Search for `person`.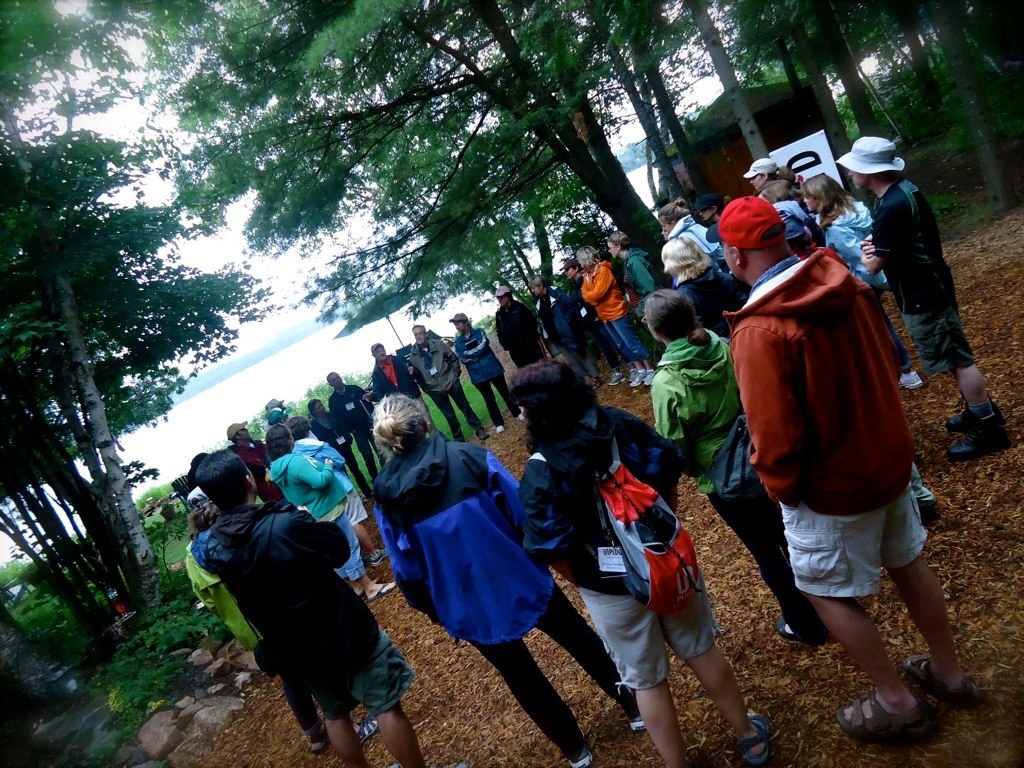
Found at bbox=[228, 421, 293, 512].
